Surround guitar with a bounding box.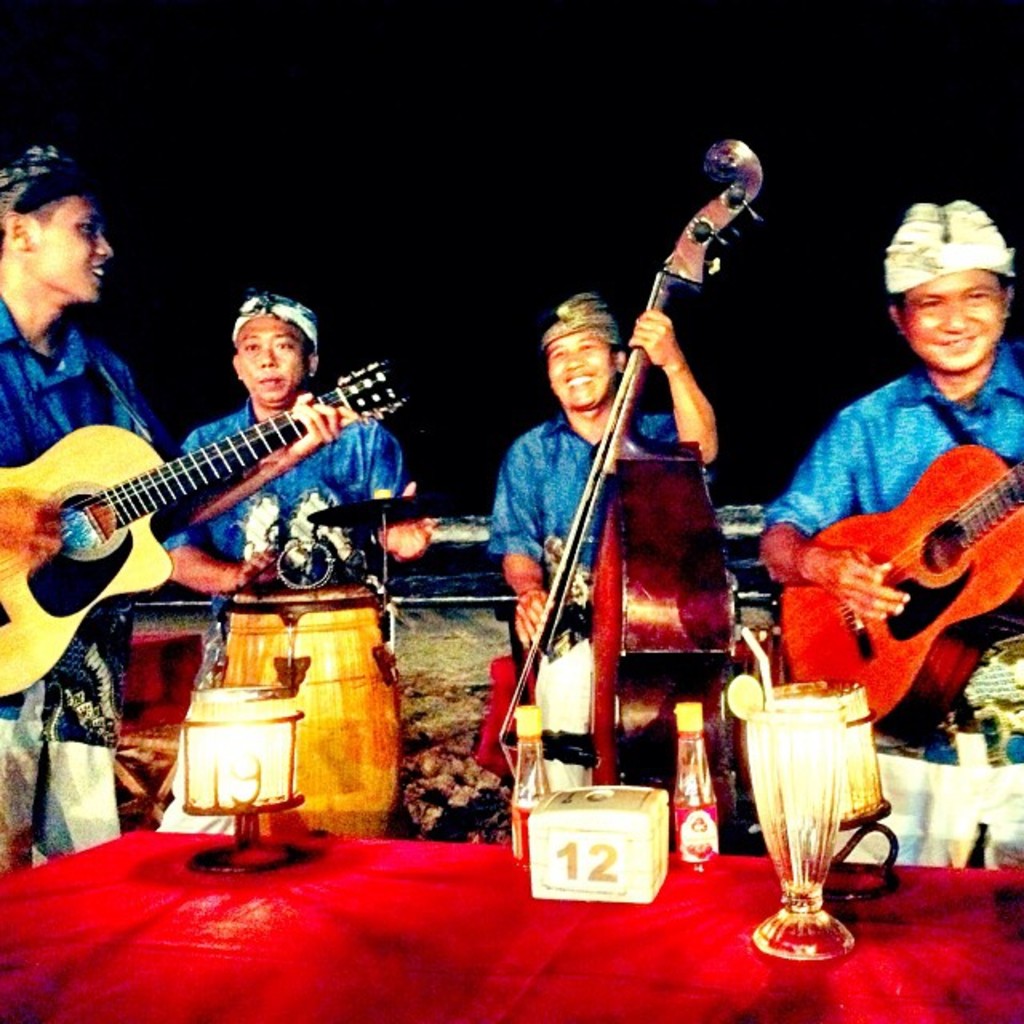
region(754, 432, 1022, 744).
